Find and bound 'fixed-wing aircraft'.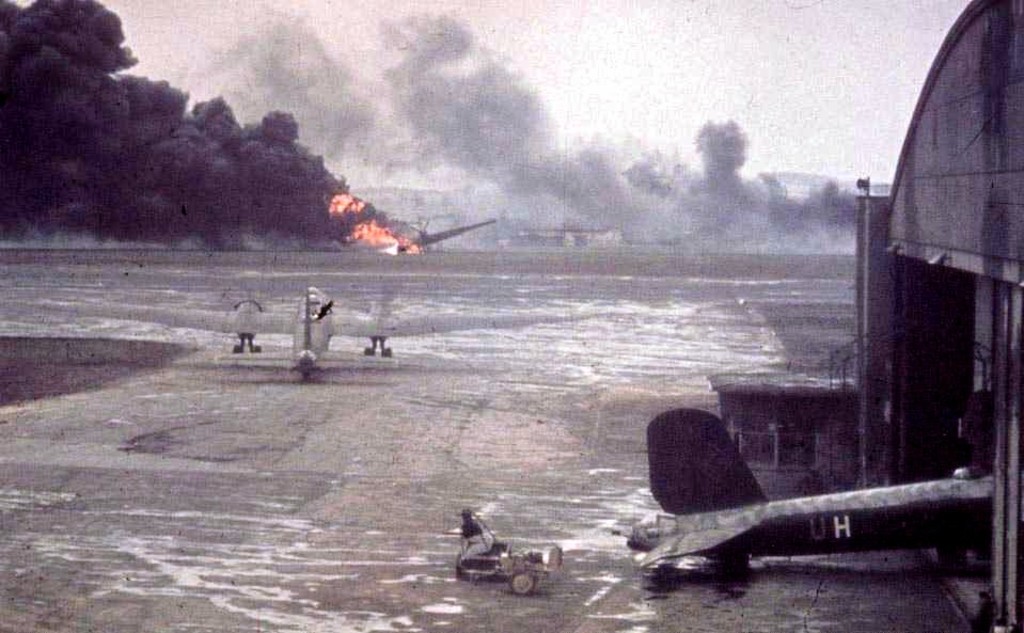
Bound: {"left": 620, "top": 412, "right": 993, "bottom": 586}.
